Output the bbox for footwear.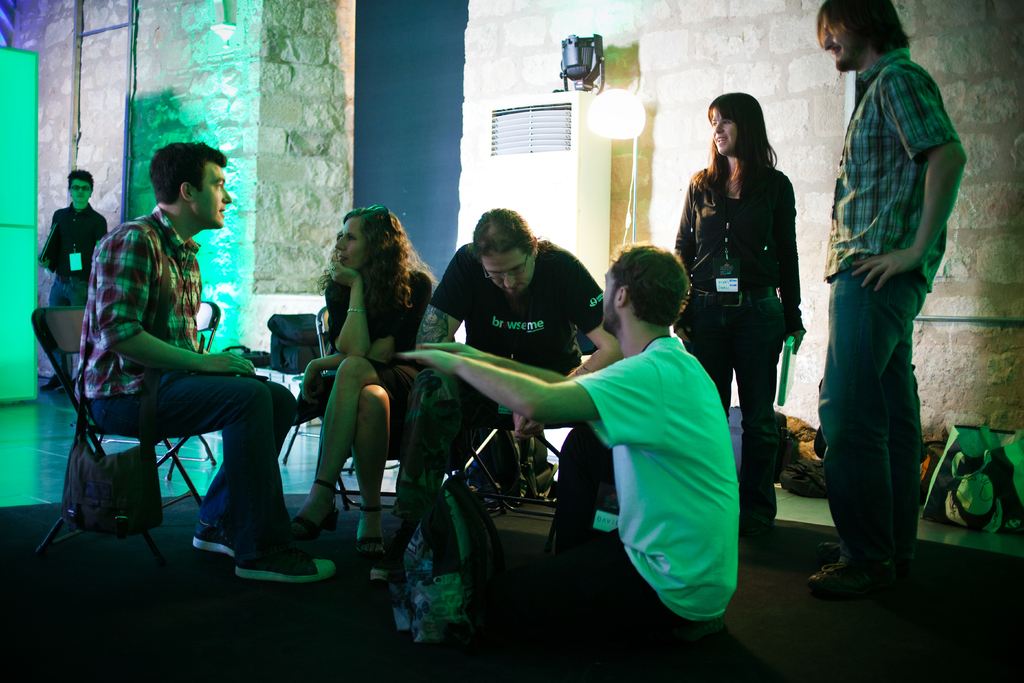
(left=187, top=527, right=238, bottom=561).
